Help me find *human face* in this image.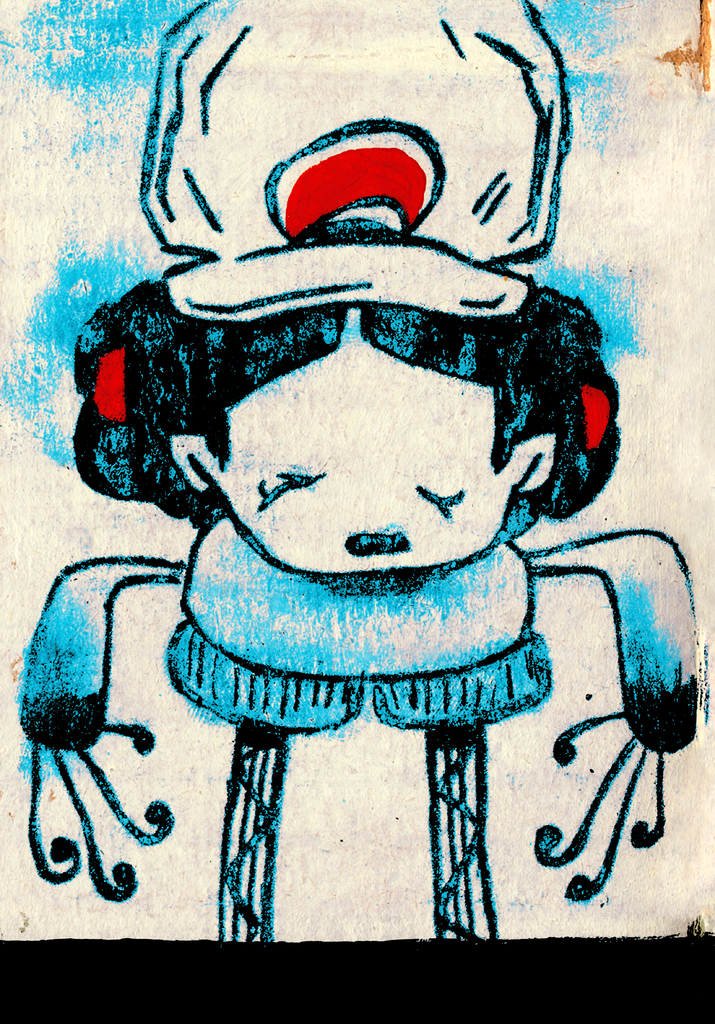
Found it: {"x1": 210, "y1": 342, "x2": 520, "y2": 579}.
